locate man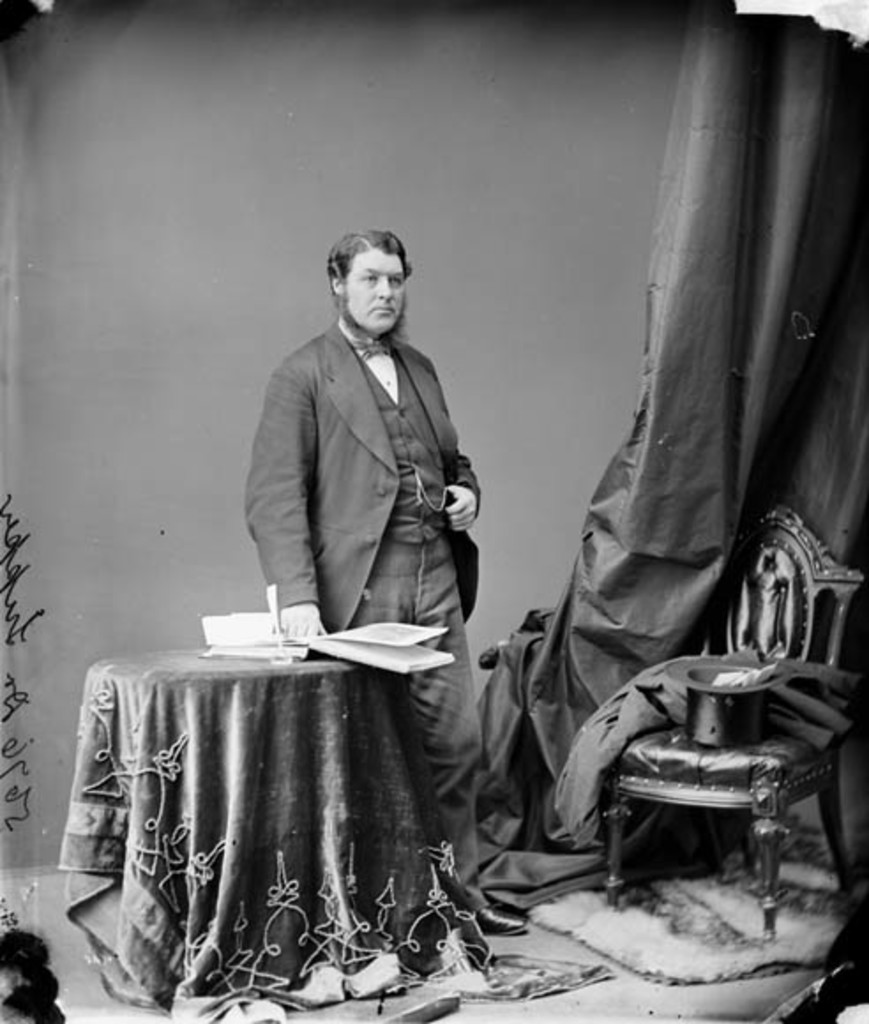
locate(194, 214, 526, 946)
